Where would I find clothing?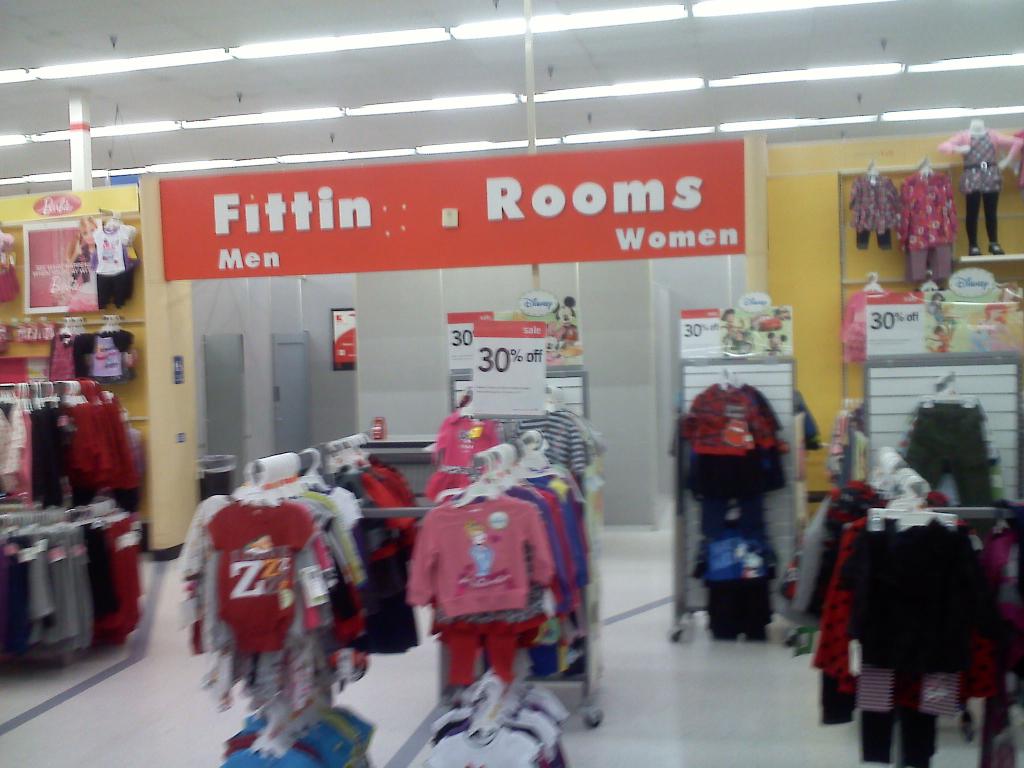
At box(845, 536, 970, 698).
